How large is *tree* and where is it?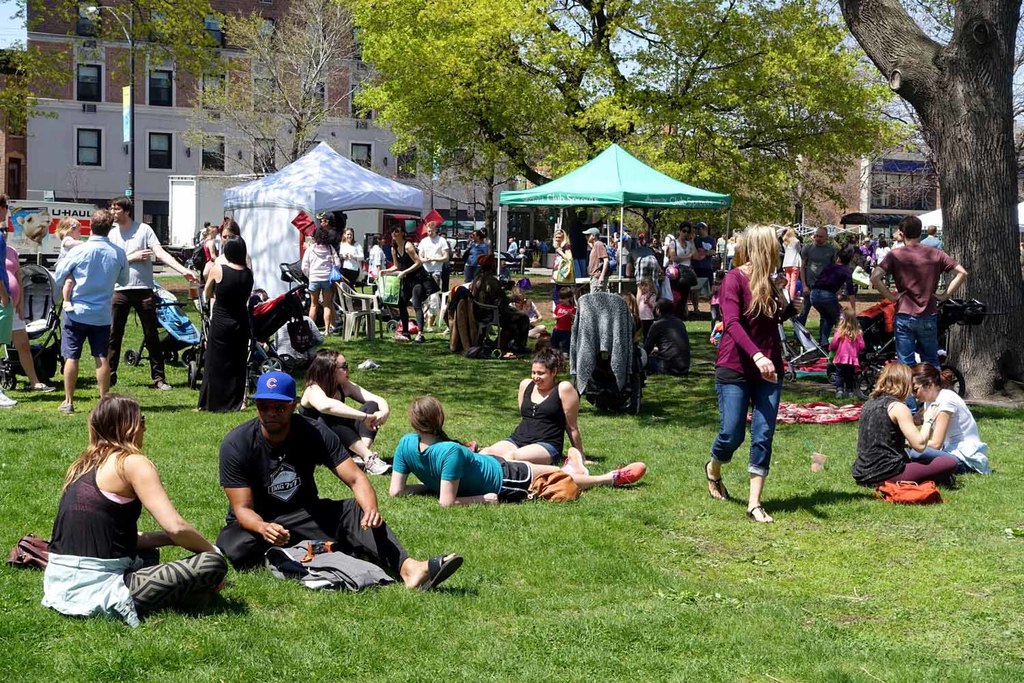
Bounding box: bbox=(0, 0, 1023, 400).
